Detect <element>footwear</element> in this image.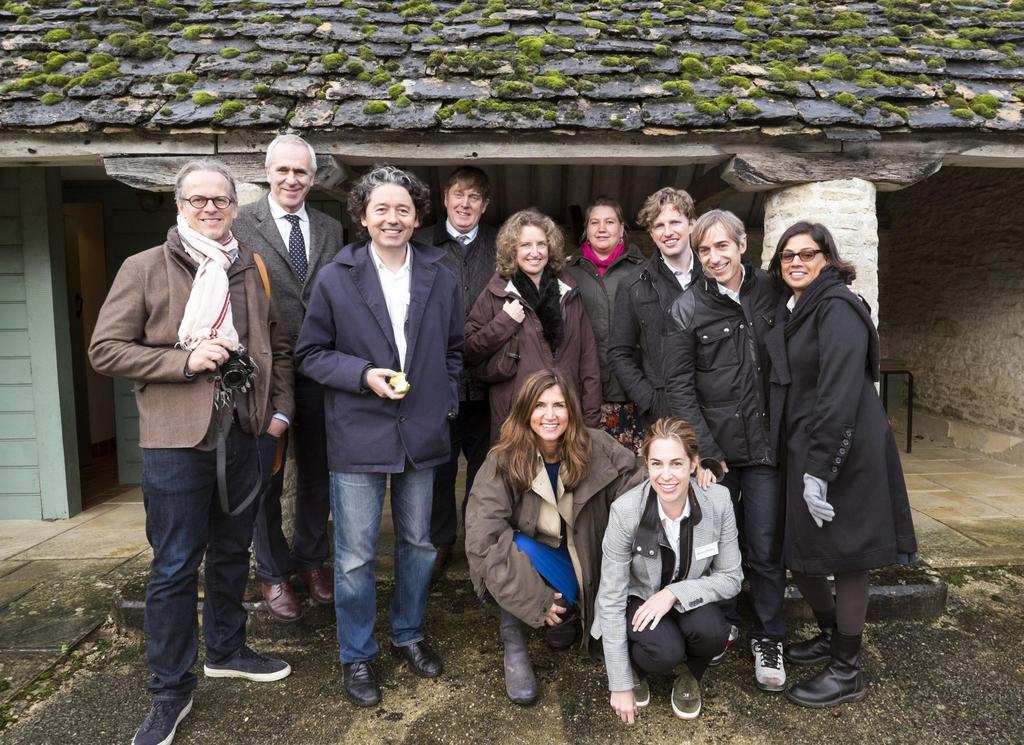
Detection: 671 666 701 720.
